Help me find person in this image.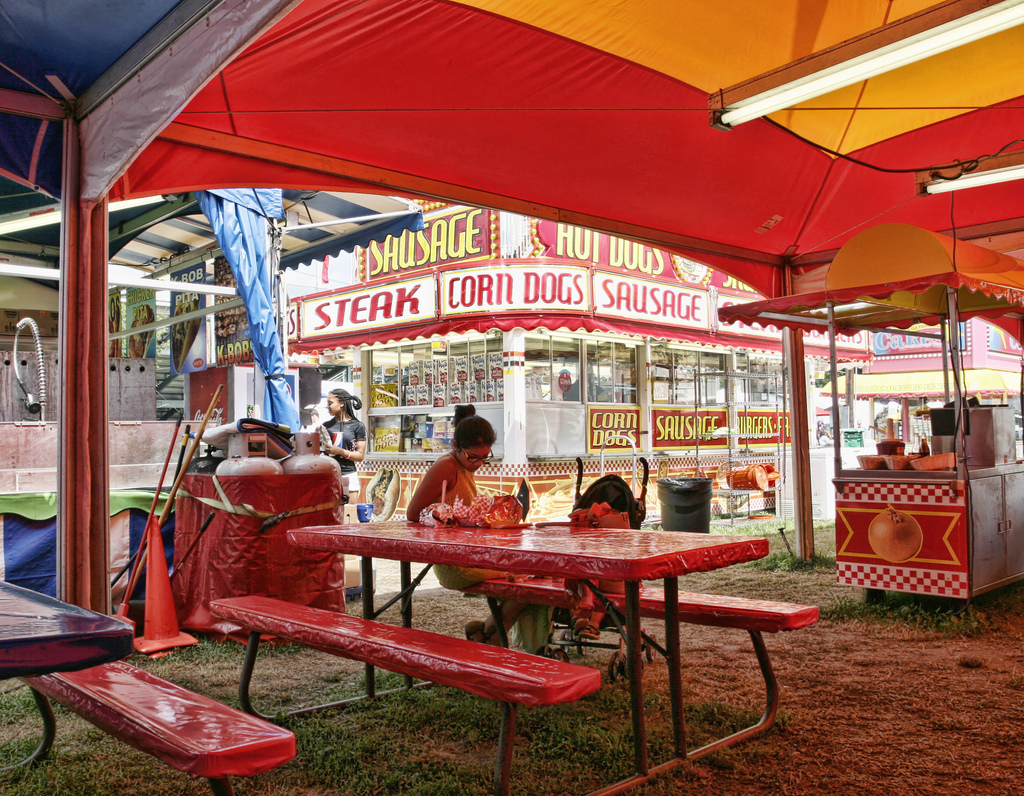
Found it: [315, 388, 367, 498].
